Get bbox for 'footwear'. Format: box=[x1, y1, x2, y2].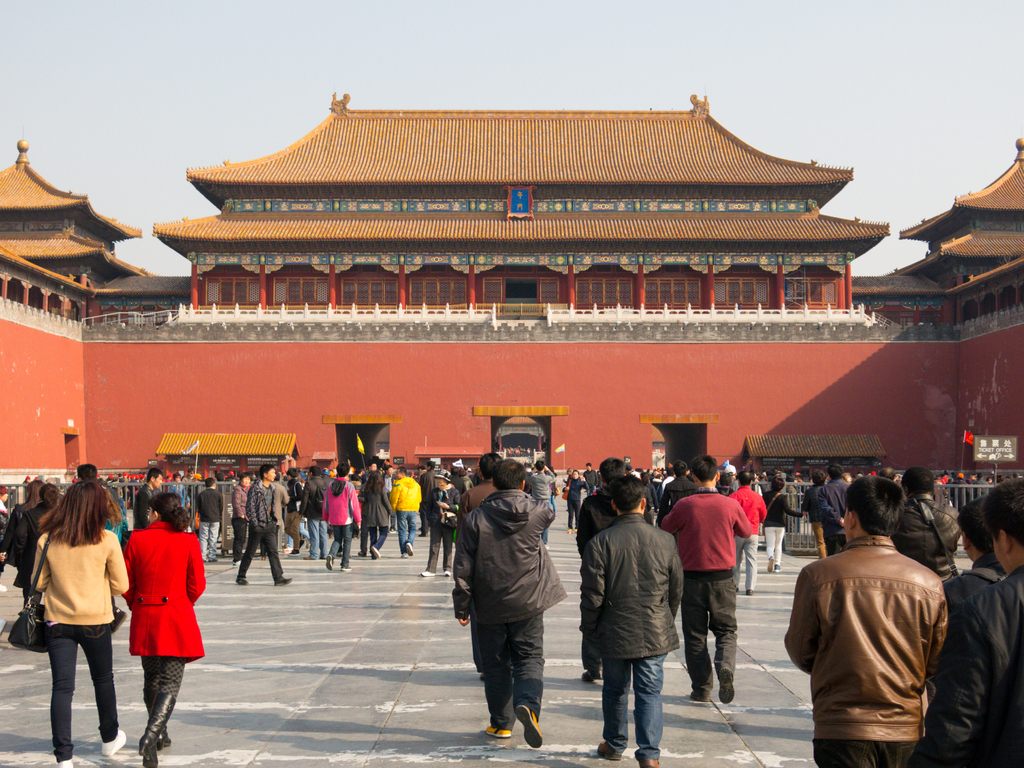
box=[636, 751, 659, 767].
